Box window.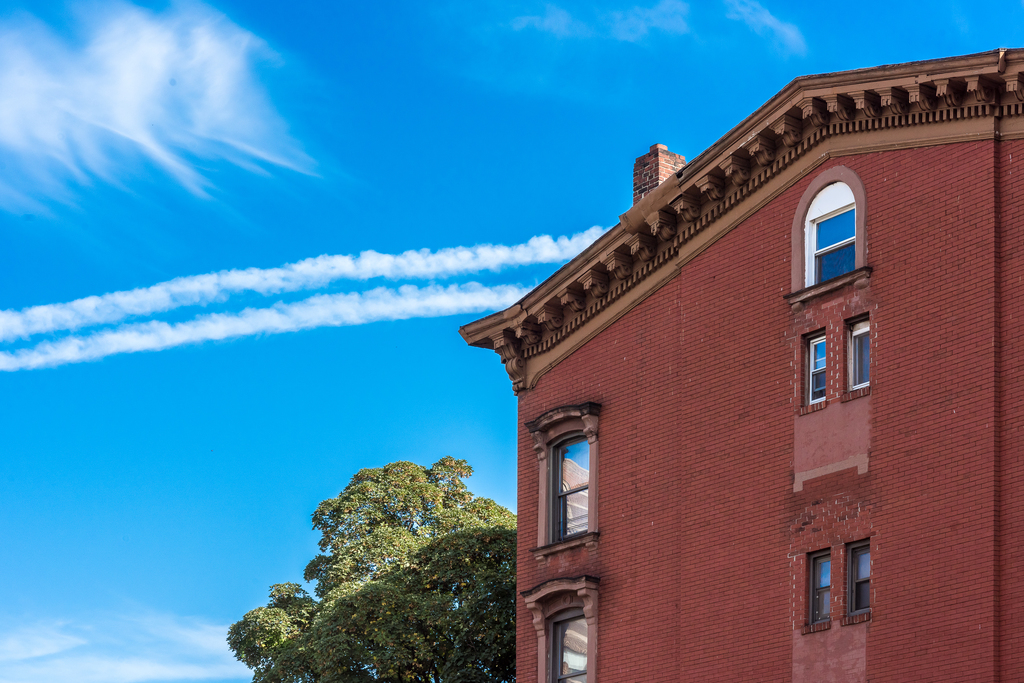
bbox=[800, 323, 834, 406].
